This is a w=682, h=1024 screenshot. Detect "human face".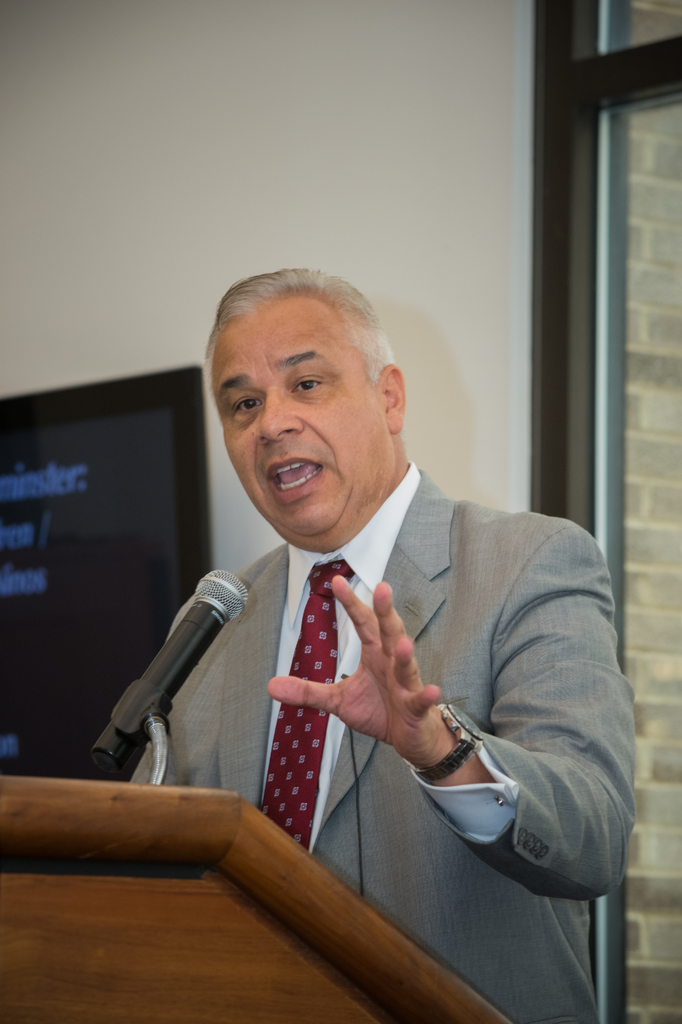
{"x1": 207, "y1": 312, "x2": 405, "y2": 552}.
